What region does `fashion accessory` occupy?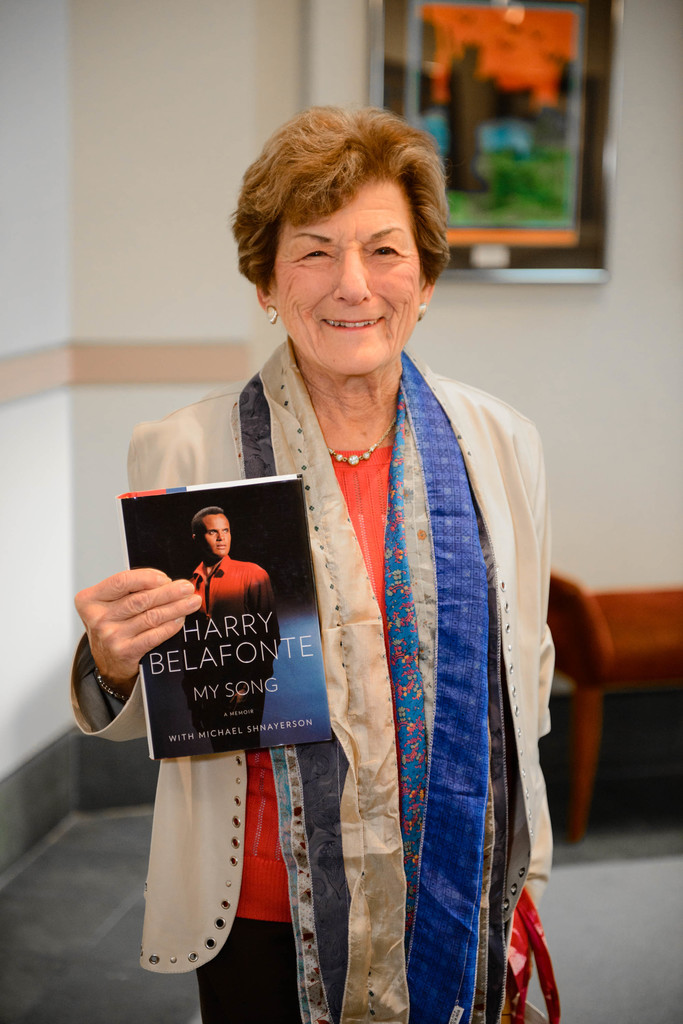
<region>266, 304, 278, 325</region>.
